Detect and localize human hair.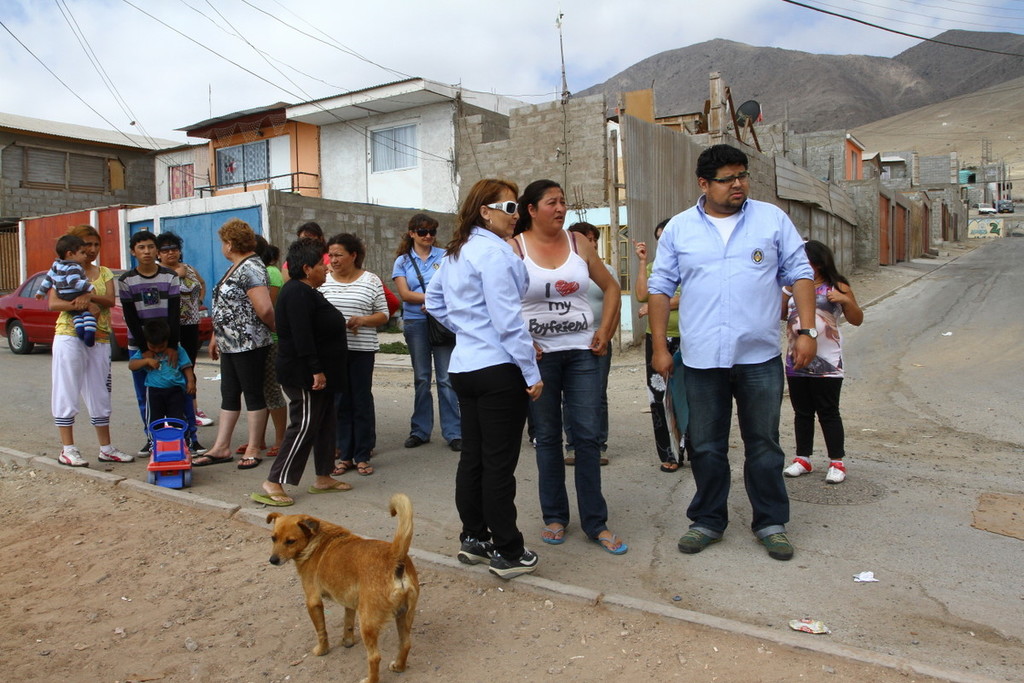
Localized at box(128, 230, 157, 254).
